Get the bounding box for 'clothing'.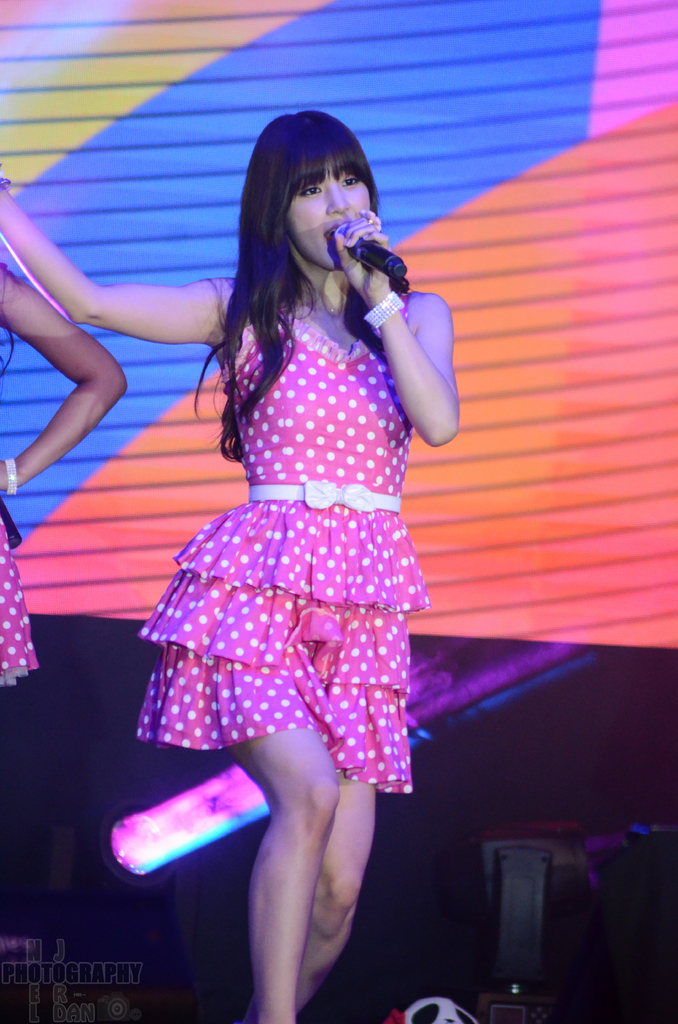
pyautogui.locateOnScreen(141, 255, 460, 801).
